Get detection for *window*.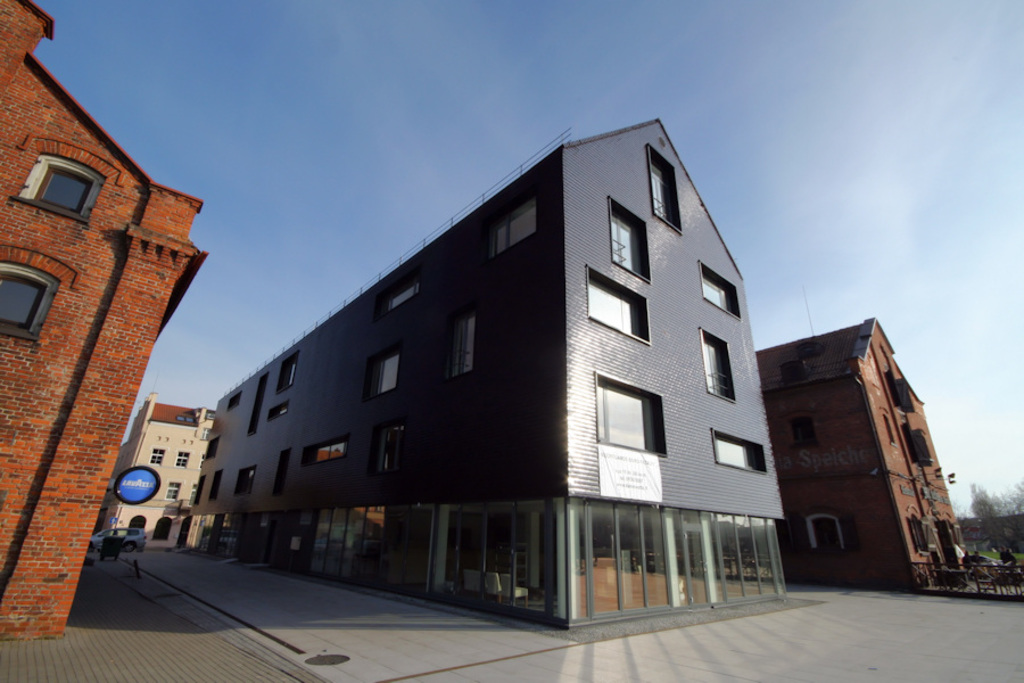
Detection: bbox=[125, 518, 144, 538].
